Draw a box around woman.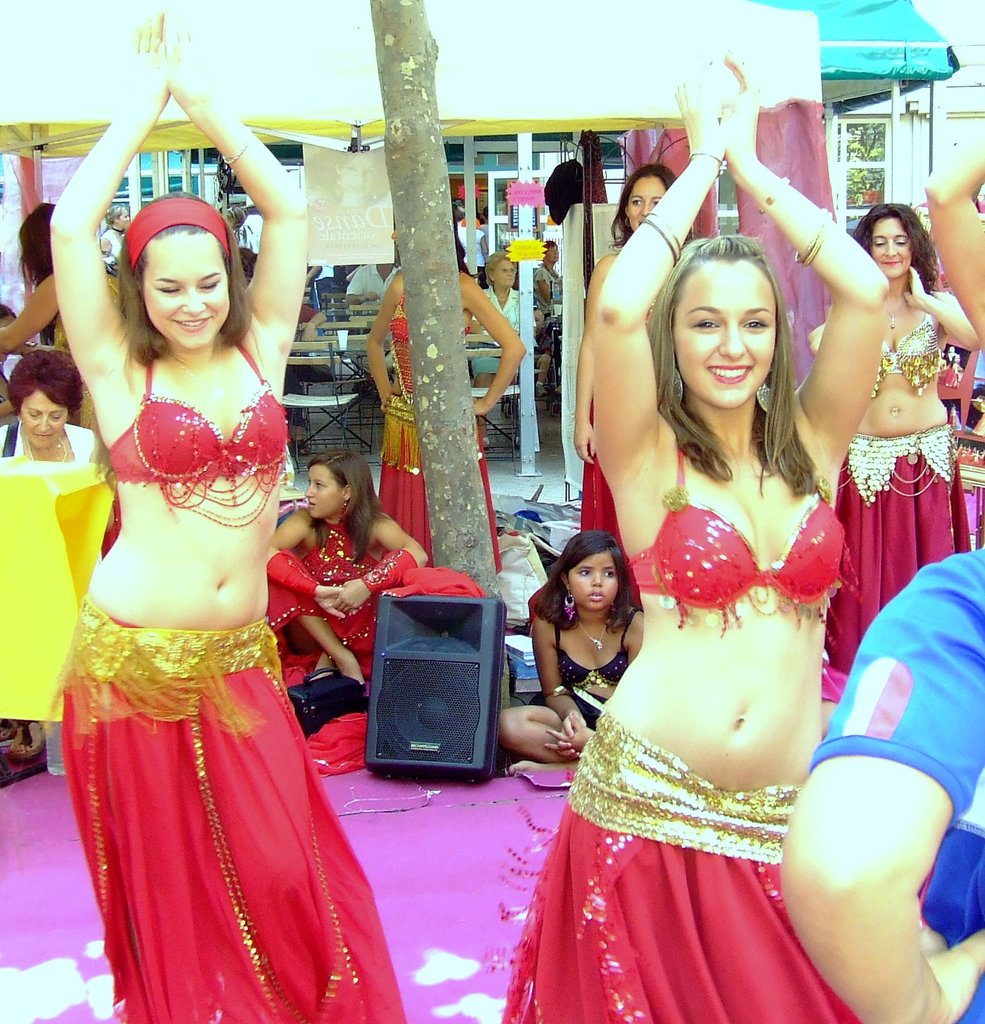
{"left": 0, "top": 300, "right": 27, "bottom": 428}.
